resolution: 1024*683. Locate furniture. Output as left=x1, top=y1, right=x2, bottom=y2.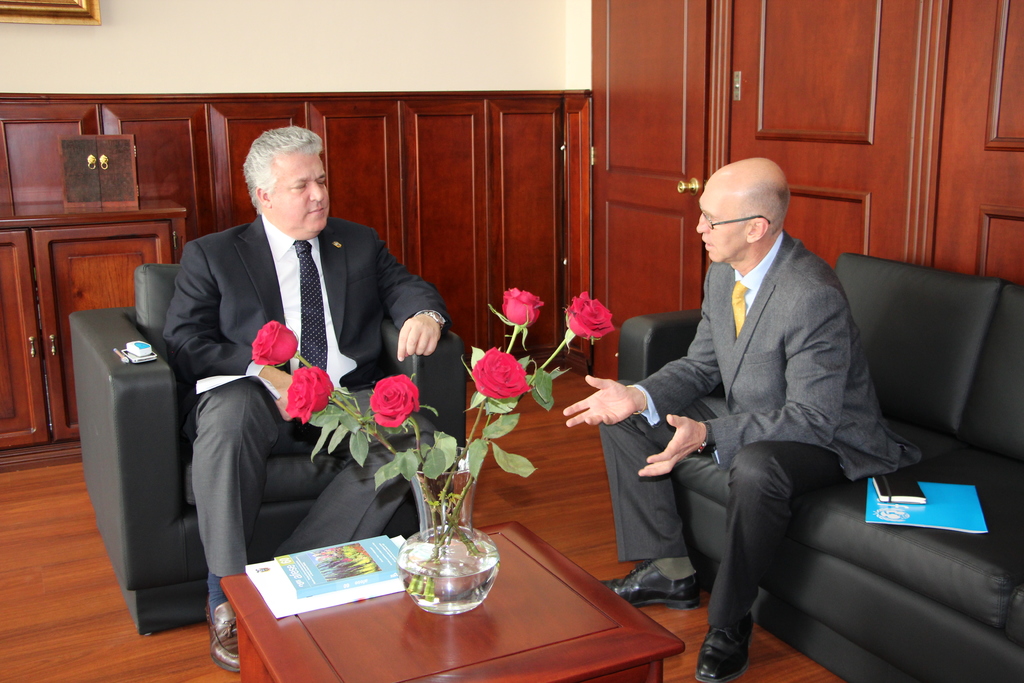
left=616, top=251, right=1023, bottom=682.
